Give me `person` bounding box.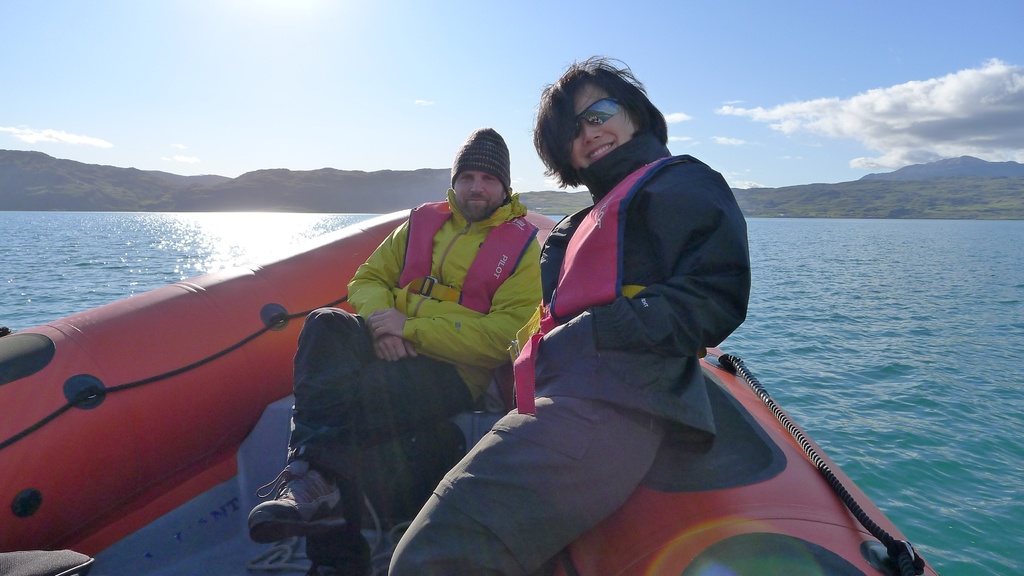
x1=386 y1=57 x2=752 y2=575.
